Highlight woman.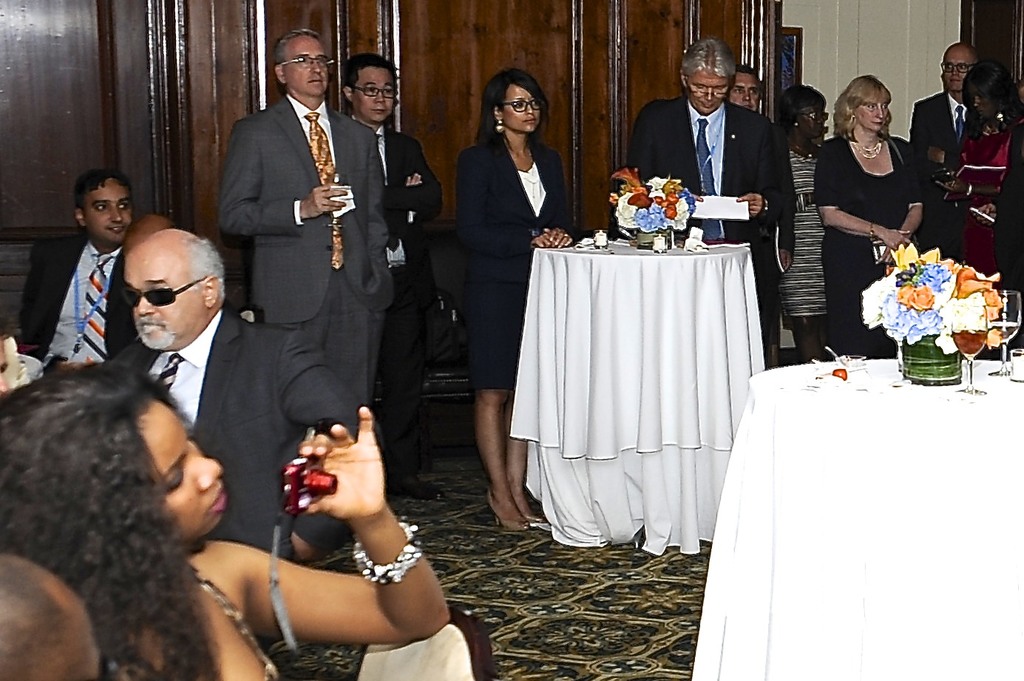
Highlighted region: [x1=0, y1=354, x2=453, y2=680].
